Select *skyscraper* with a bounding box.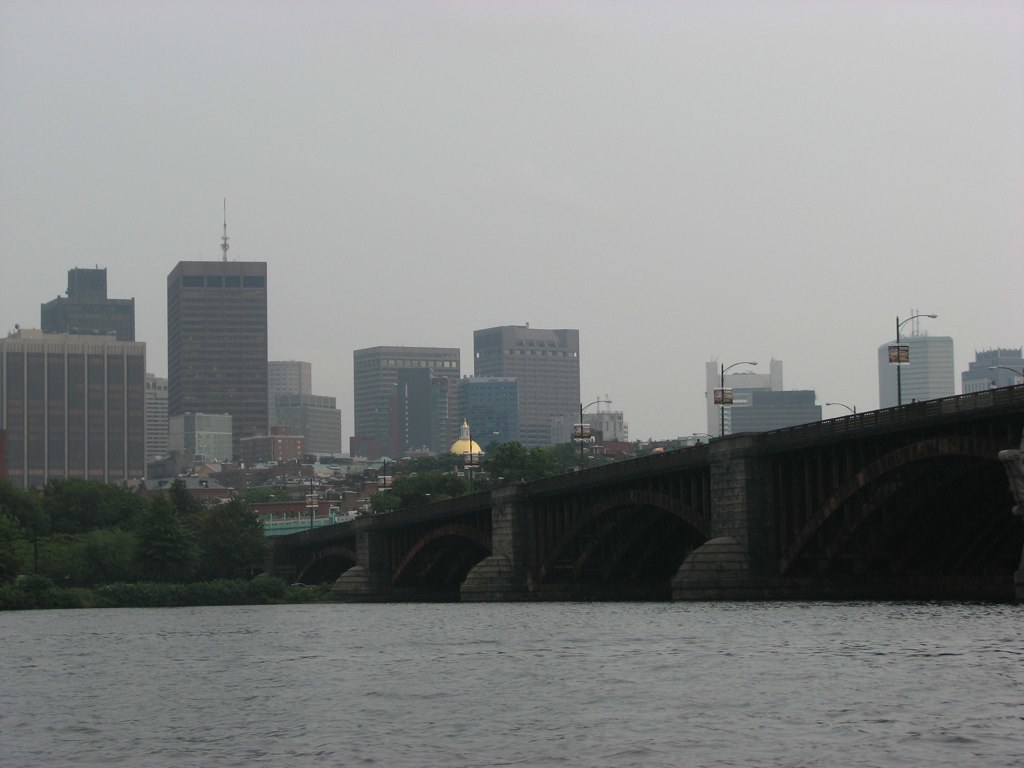
bbox=[965, 349, 1023, 397].
